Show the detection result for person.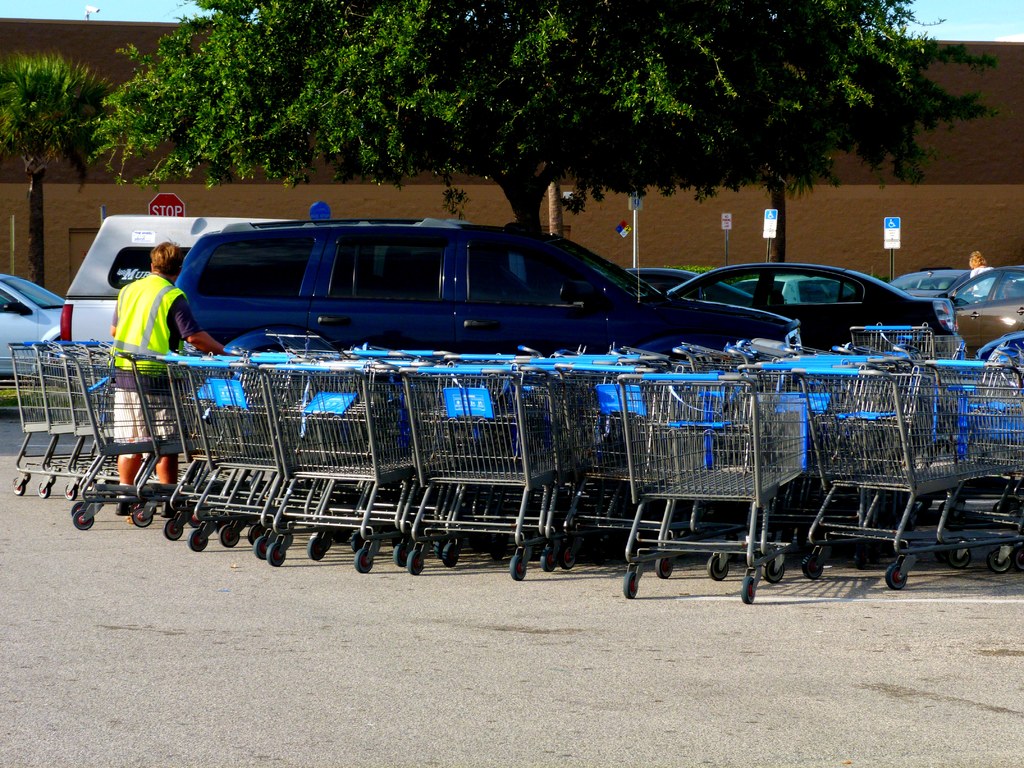
100,239,228,500.
